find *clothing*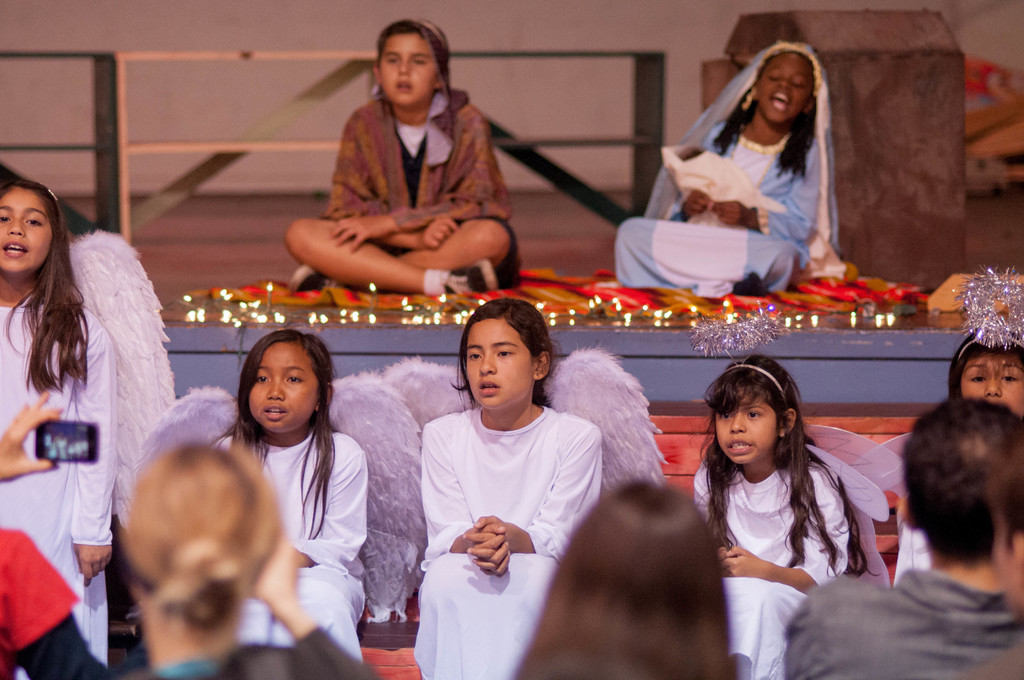
left=890, top=501, right=930, bottom=587
